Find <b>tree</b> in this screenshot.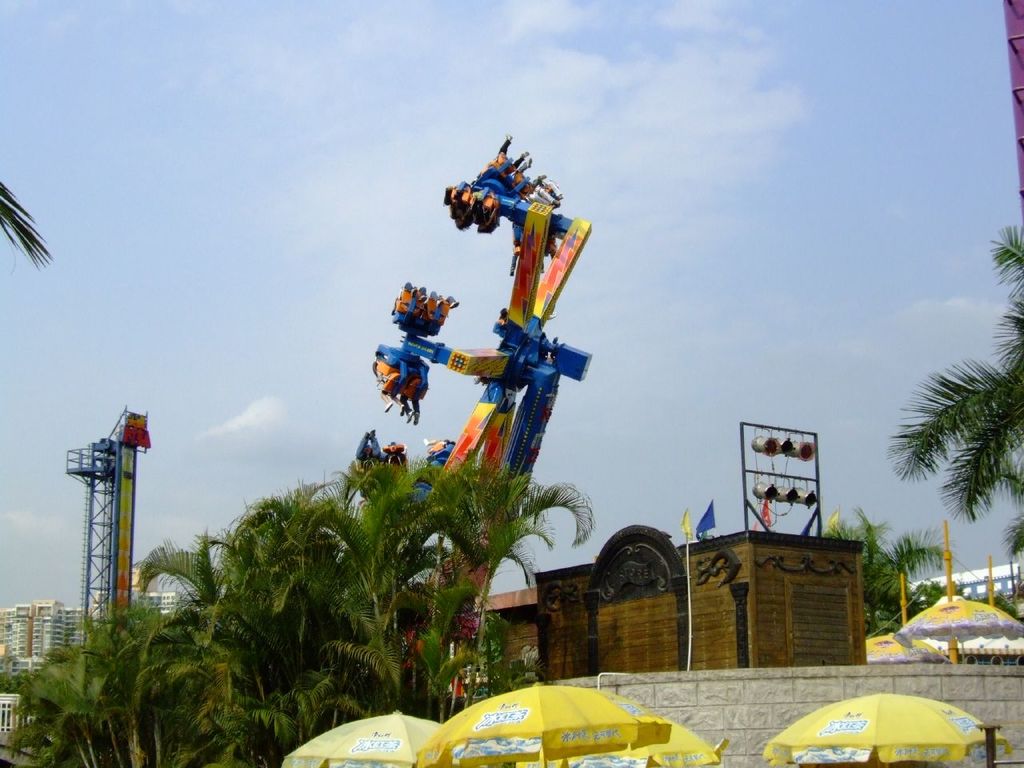
The bounding box for <b>tree</b> is [5,621,134,767].
